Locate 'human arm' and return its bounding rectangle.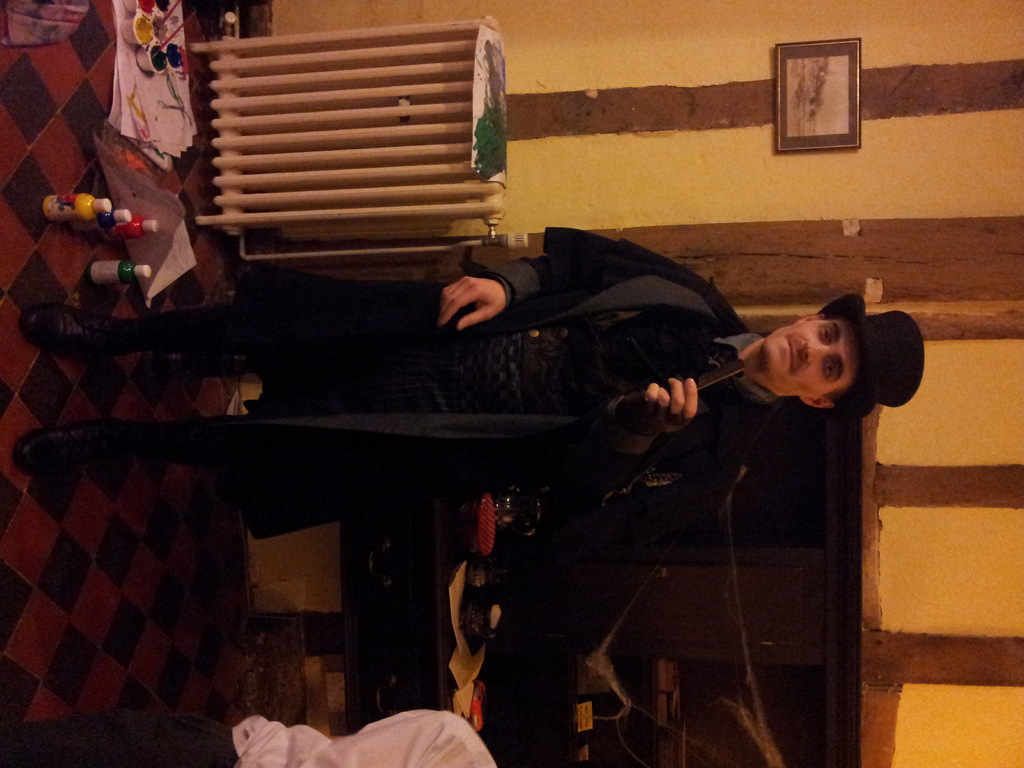
[x1=579, y1=379, x2=774, y2=475].
